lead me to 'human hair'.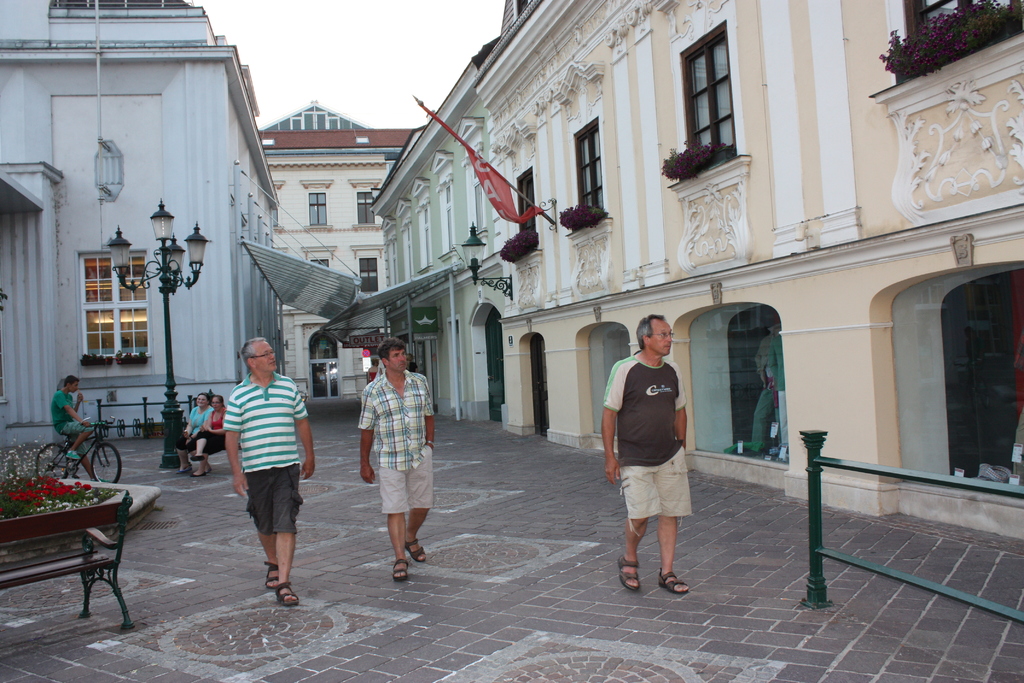
Lead to select_region(63, 374, 79, 387).
